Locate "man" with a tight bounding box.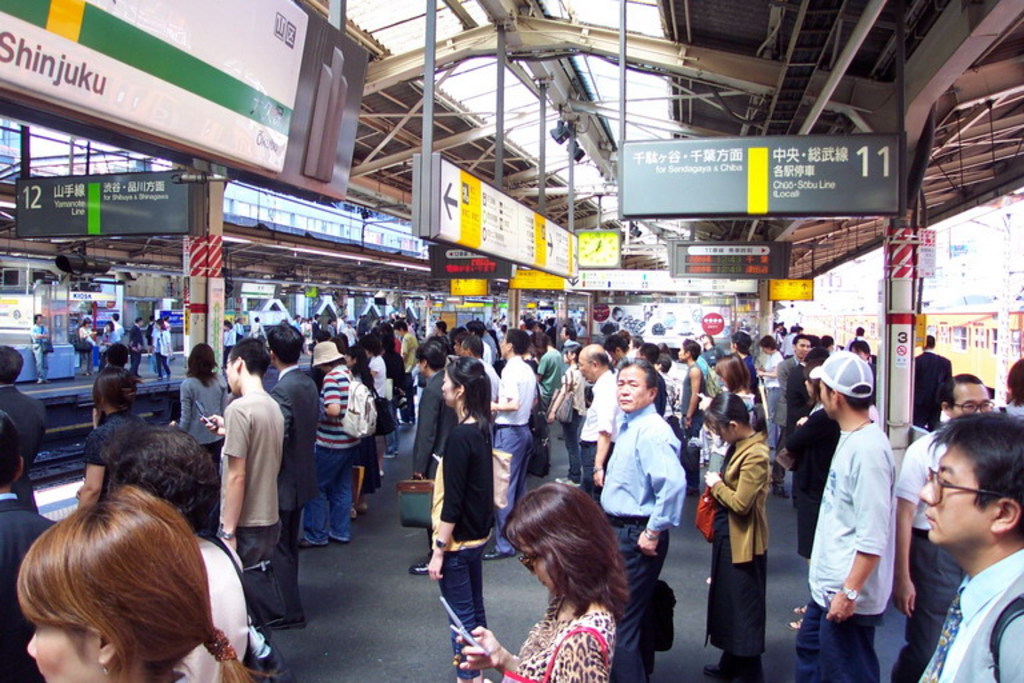
[x1=400, y1=321, x2=417, y2=423].
